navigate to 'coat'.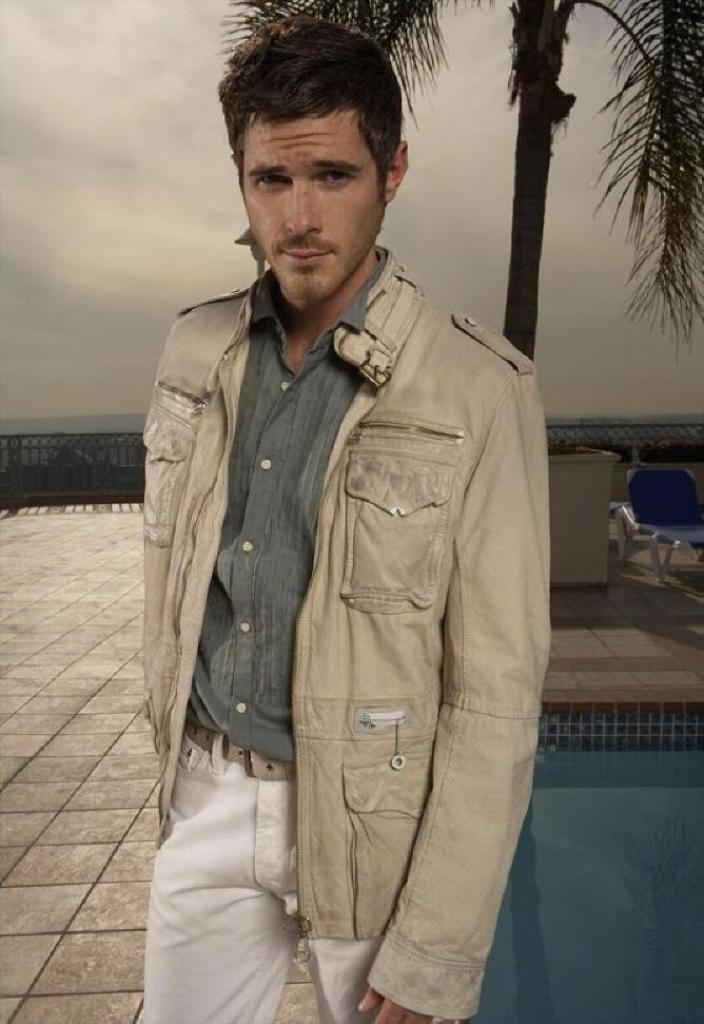
Navigation target: (left=120, top=230, right=490, bottom=910).
